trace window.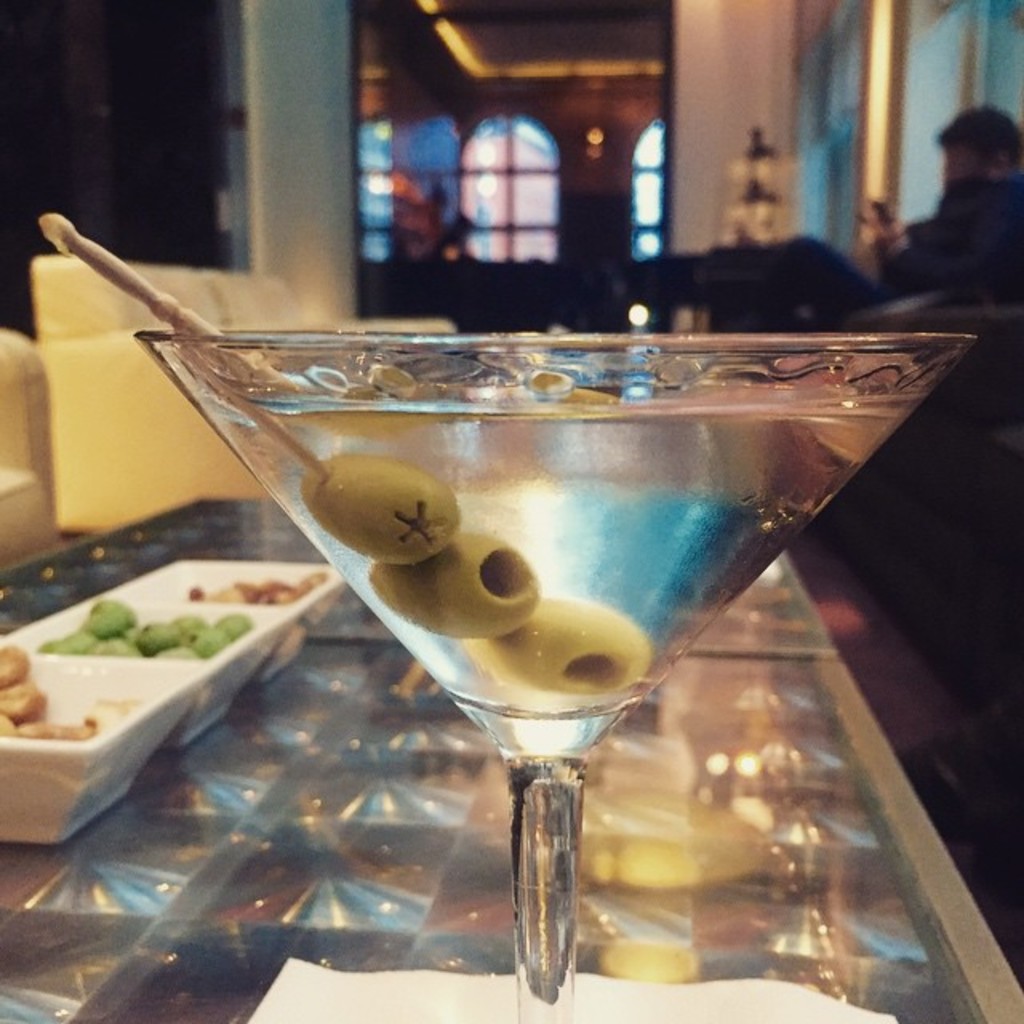
Traced to box=[464, 117, 565, 259].
